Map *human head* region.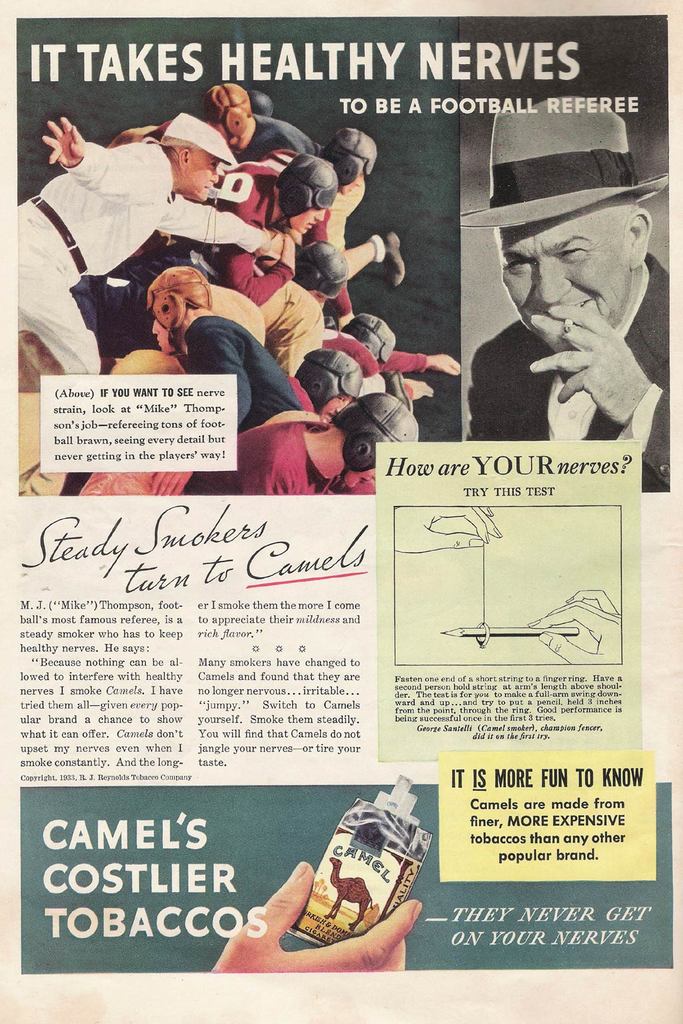
Mapped to bbox=[143, 263, 213, 354].
